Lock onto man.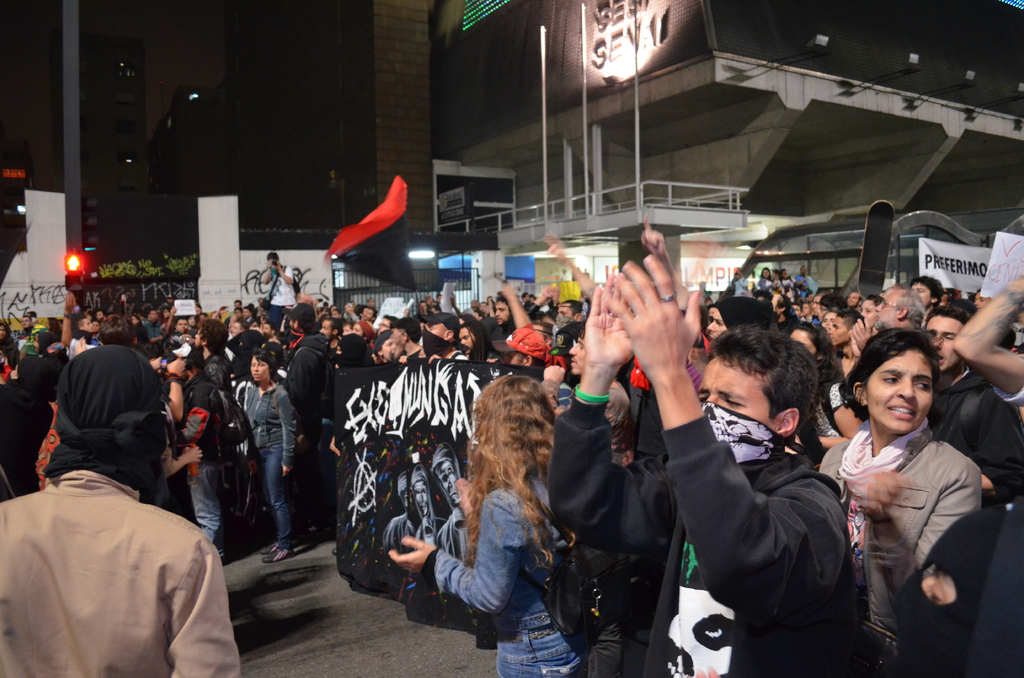
Locked: x1=543, y1=323, x2=626, y2=459.
